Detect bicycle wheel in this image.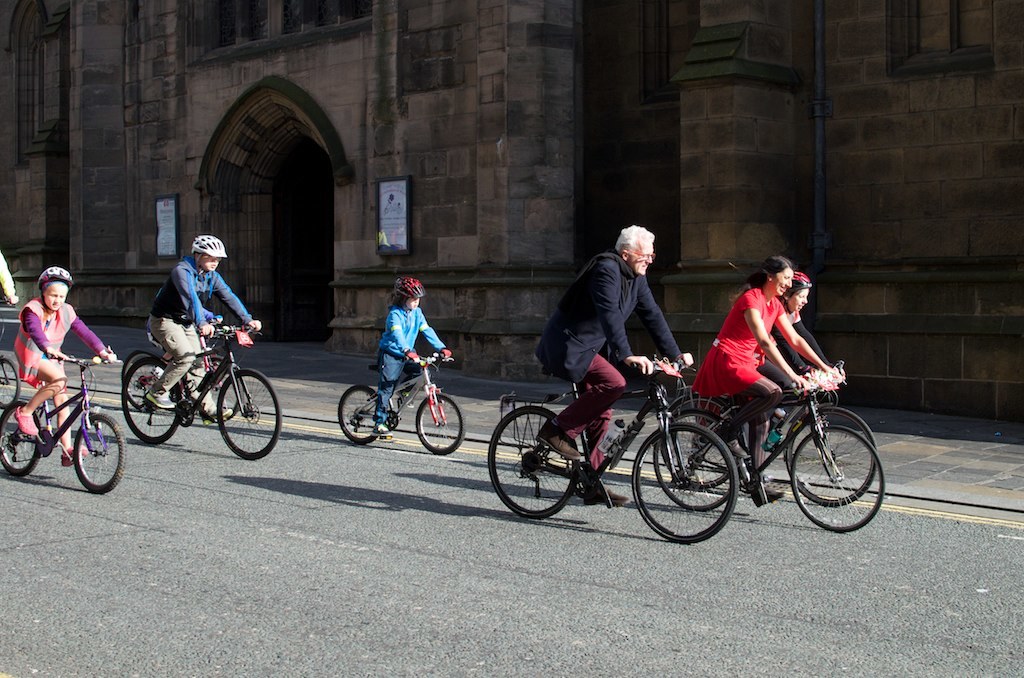
Detection: 207:358:244:424.
